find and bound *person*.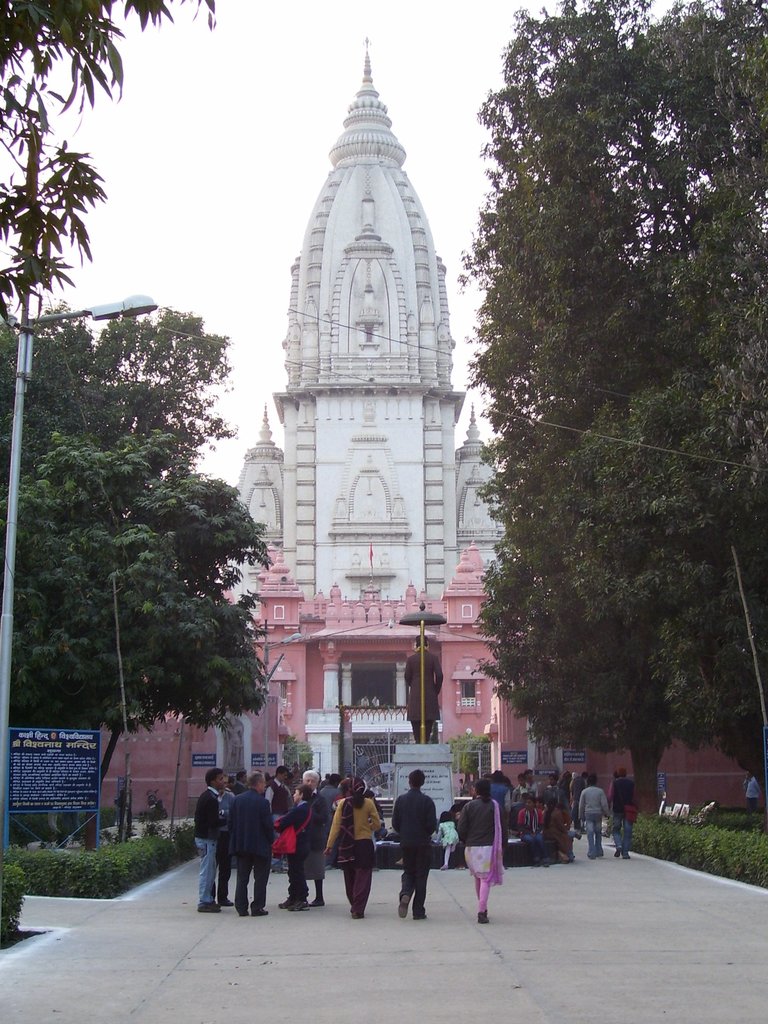
Bound: pyautogui.locateOnScreen(362, 696, 371, 705).
